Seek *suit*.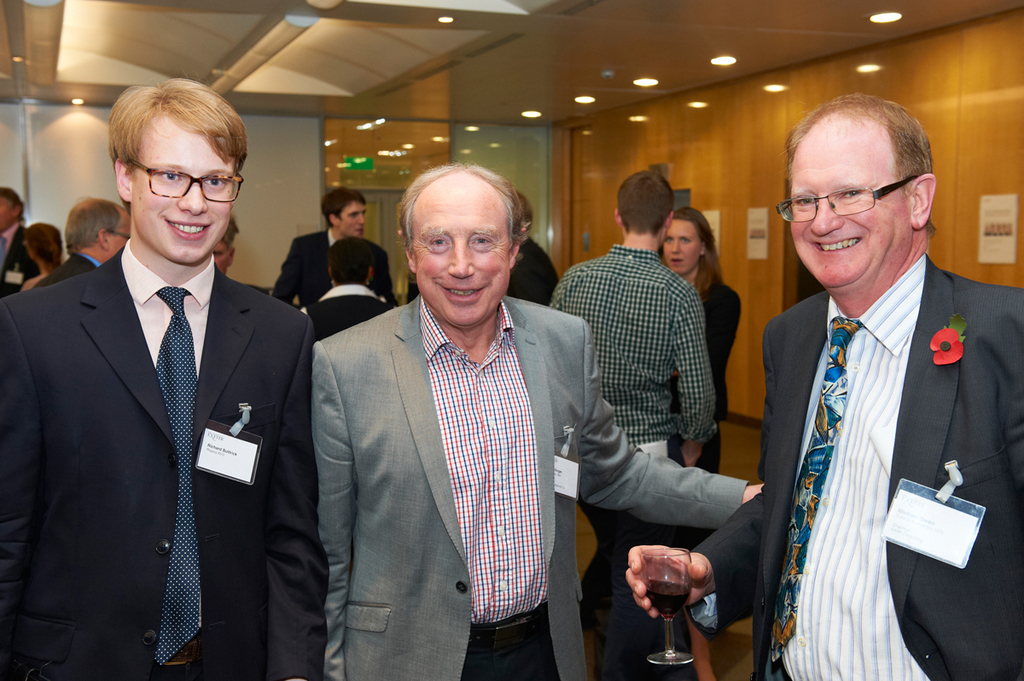
[left=312, top=293, right=746, bottom=680].
